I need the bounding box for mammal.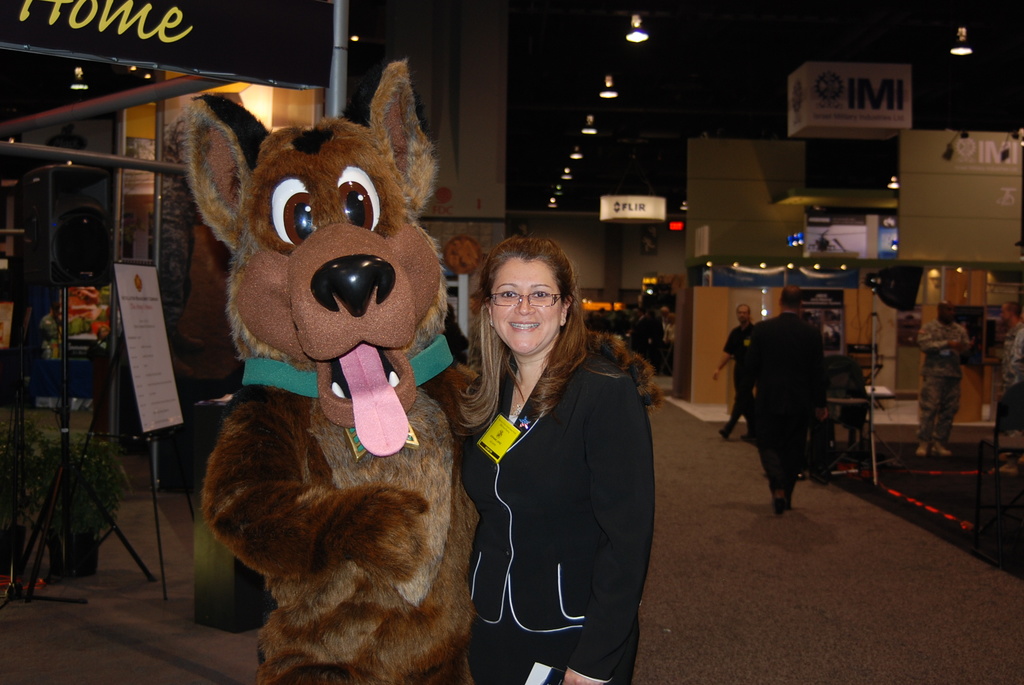
Here it is: select_region(708, 296, 762, 437).
